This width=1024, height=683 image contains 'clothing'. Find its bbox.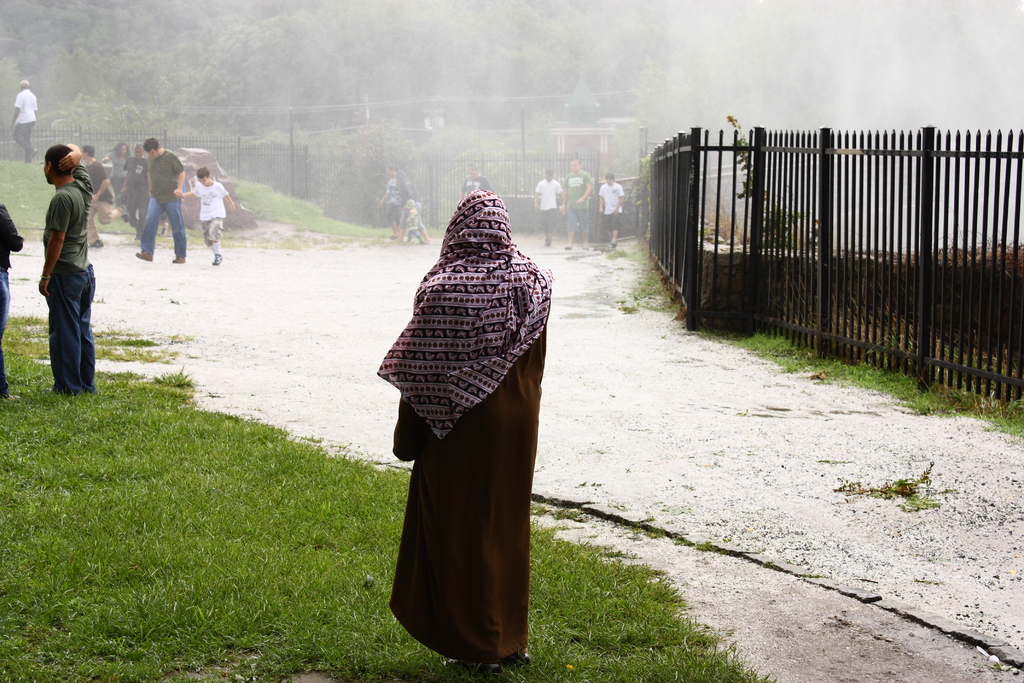
rect(376, 190, 556, 667).
